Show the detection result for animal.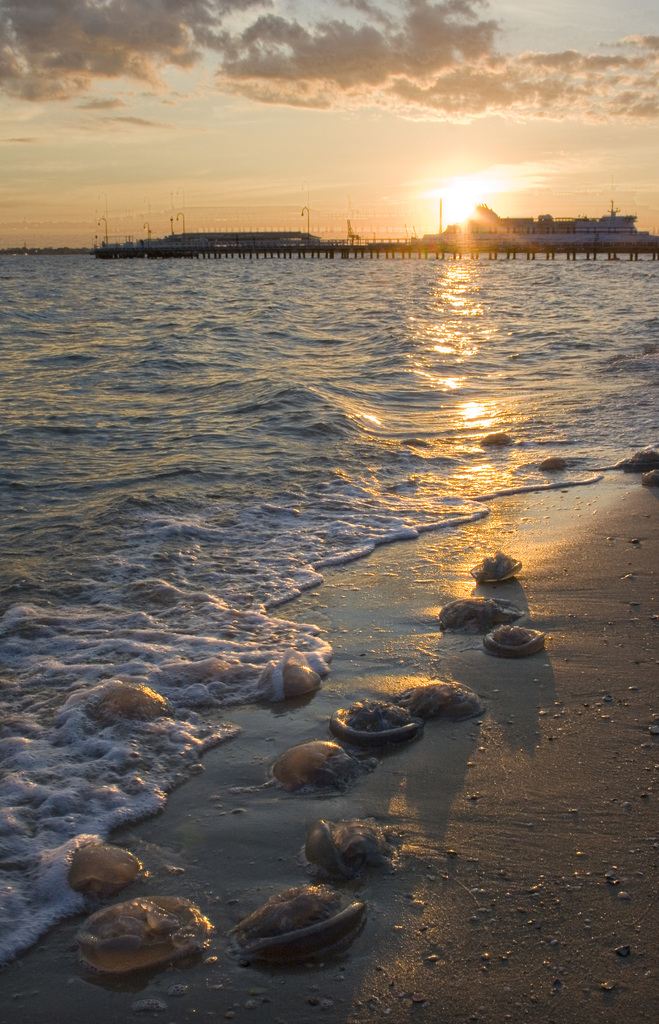
[x1=278, y1=664, x2=320, y2=698].
